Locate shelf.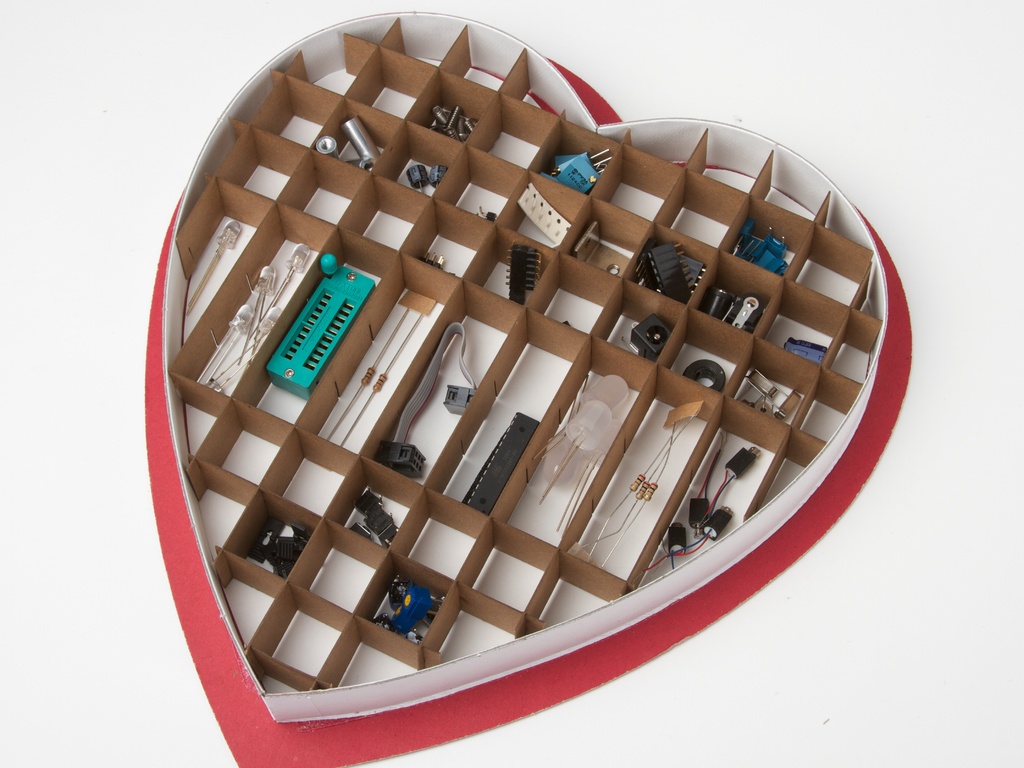
Bounding box: <box>257,425,362,522</box>.
